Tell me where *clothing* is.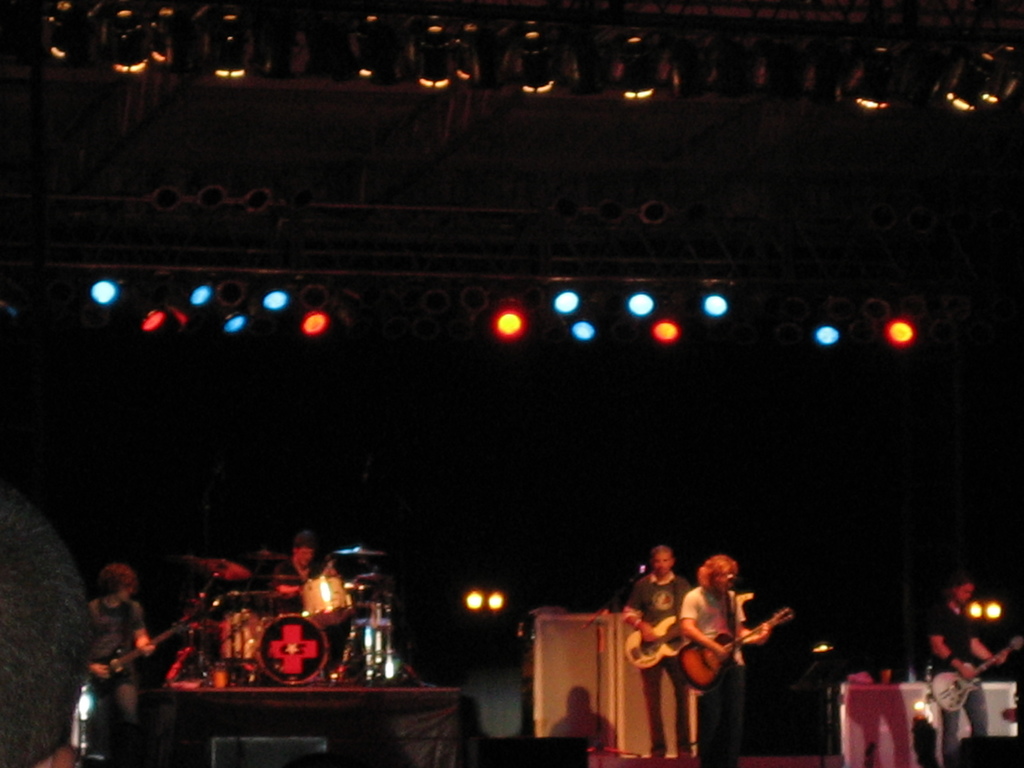
*clothing* is at [629, 579, 698, 767].
